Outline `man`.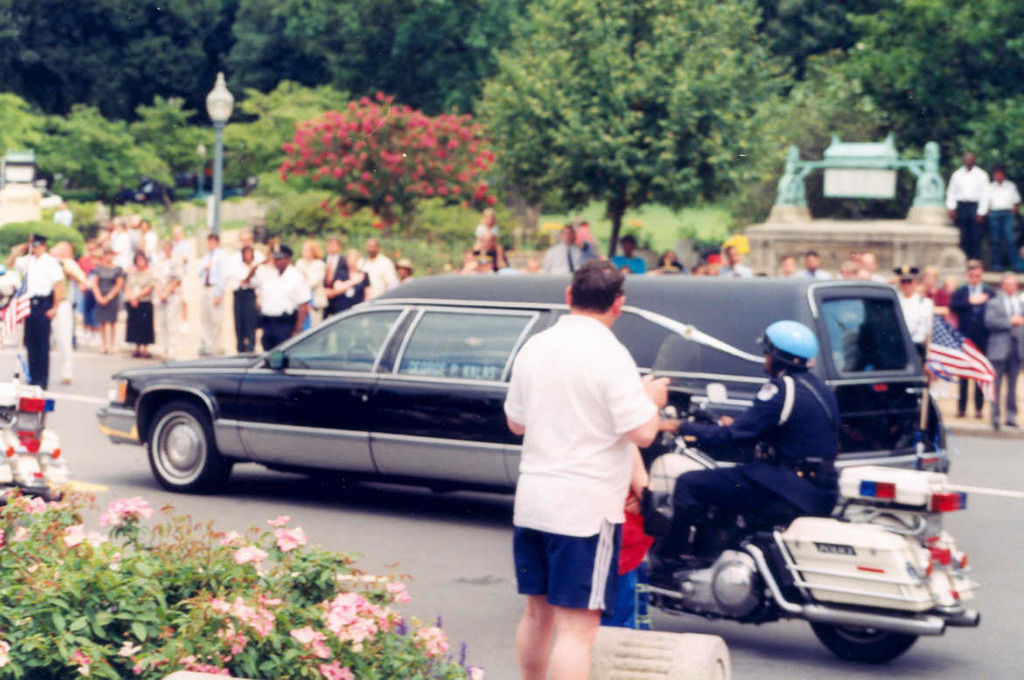
Outline: region(891, 273, 934, 368).
